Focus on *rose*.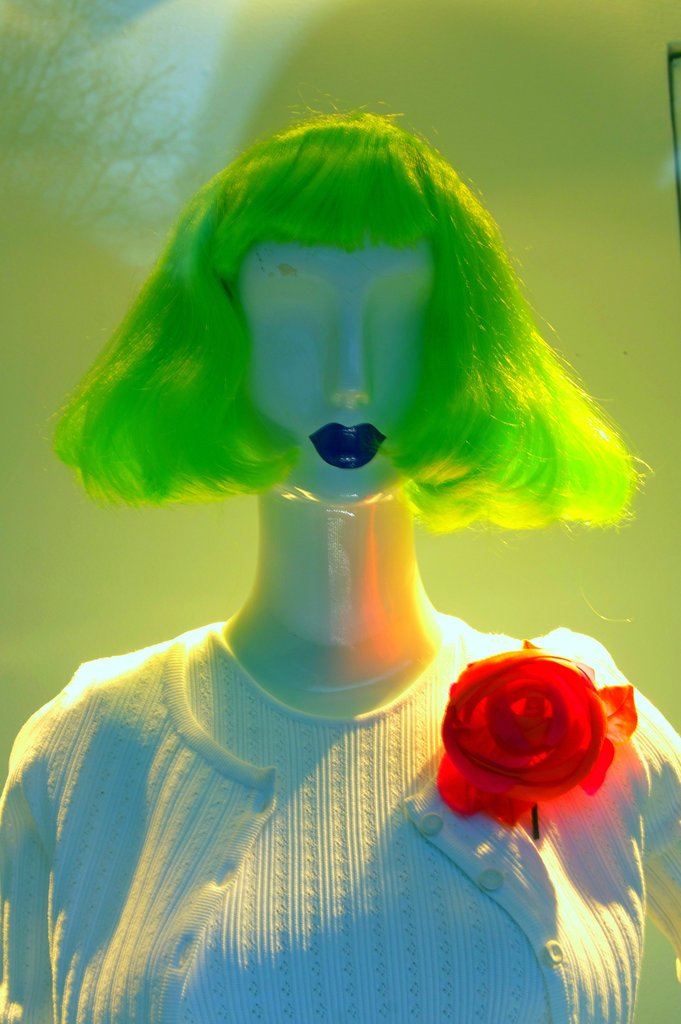
Focused at <region>434, 641, 637, 833</region>.
